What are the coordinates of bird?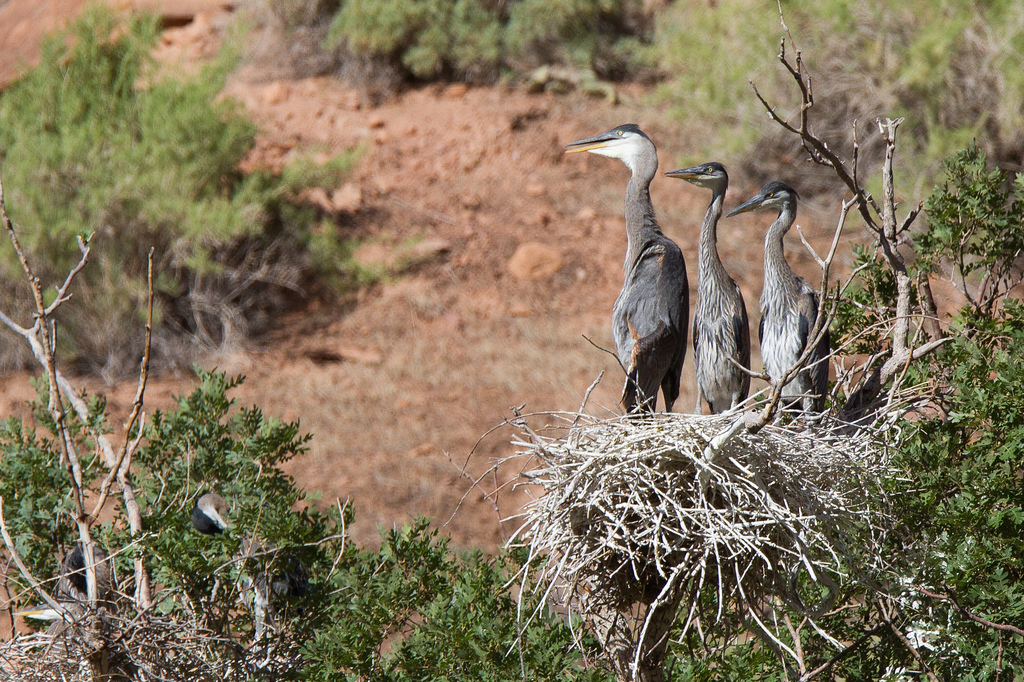
(723,171,834,416).
